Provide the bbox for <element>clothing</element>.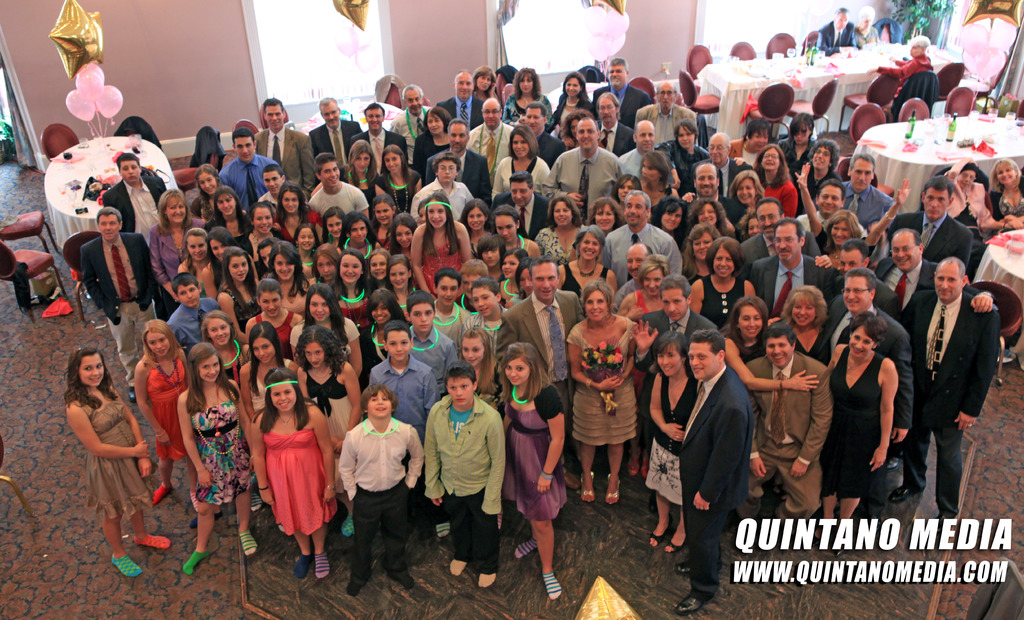
Rect(170, 299, 227, 348).
